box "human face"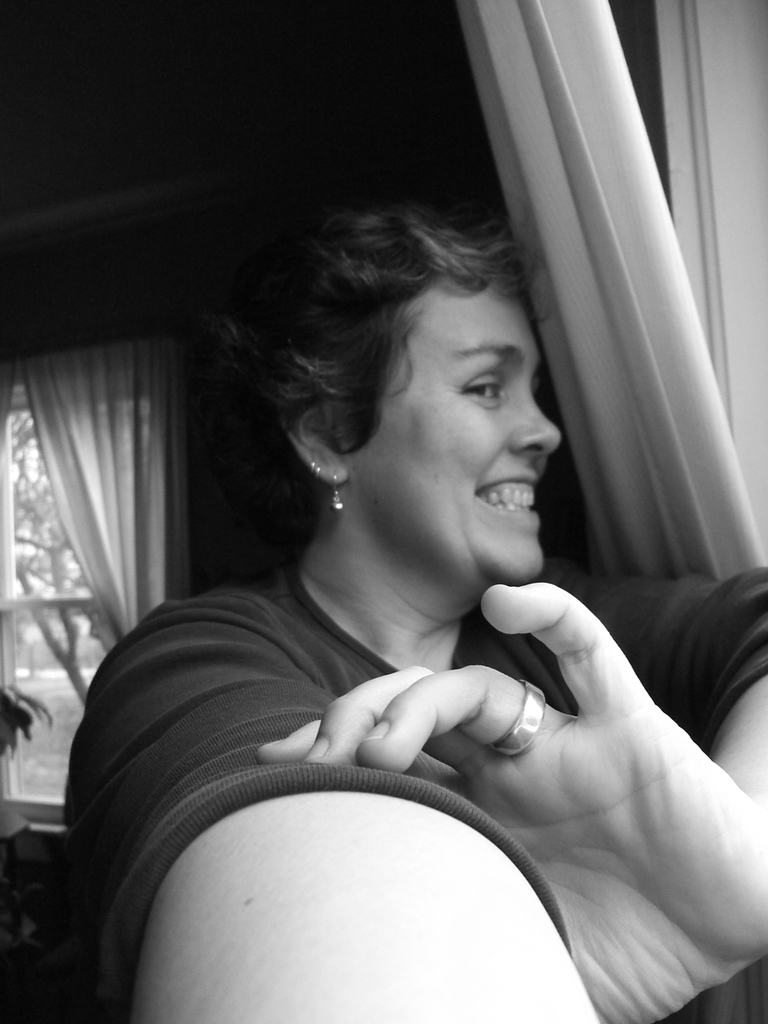
<bbox>360, 288, 563, 586</bbox>
